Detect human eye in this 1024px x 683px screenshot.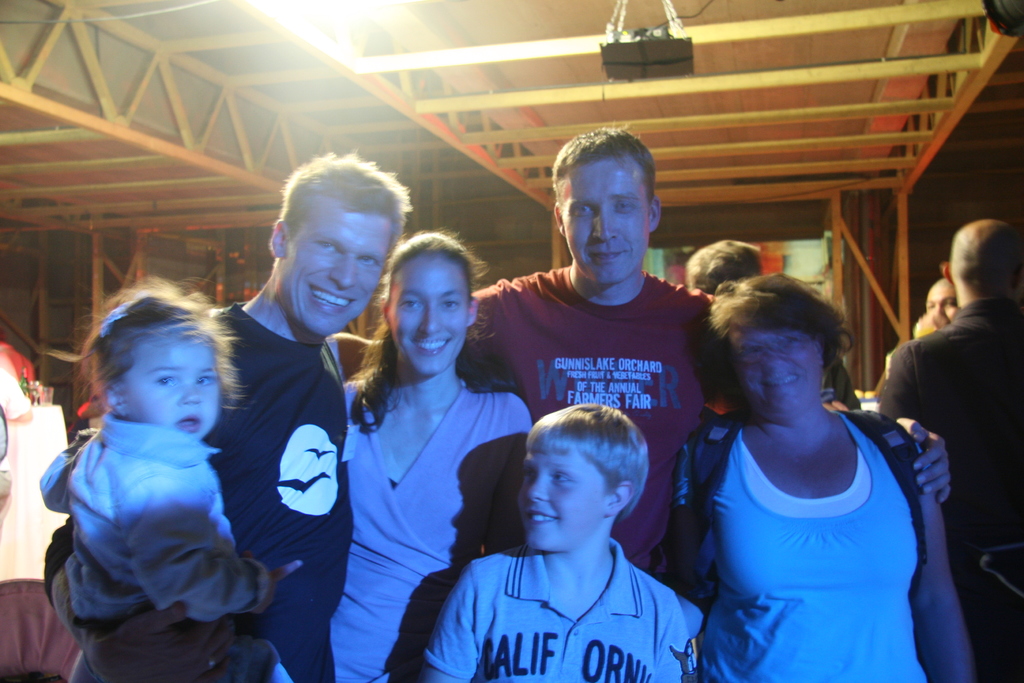
Detection: bbox(550, 473, 572, 486).
